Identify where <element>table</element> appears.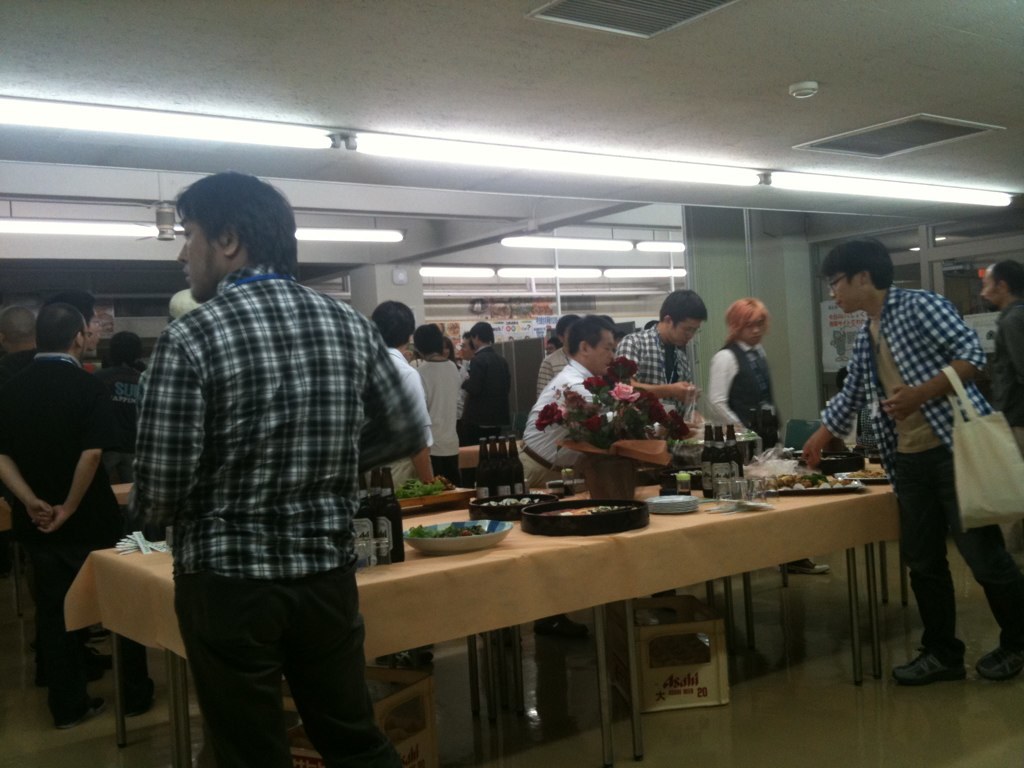
Appears at x1=63 y1=488 x2=891 y2=767.
